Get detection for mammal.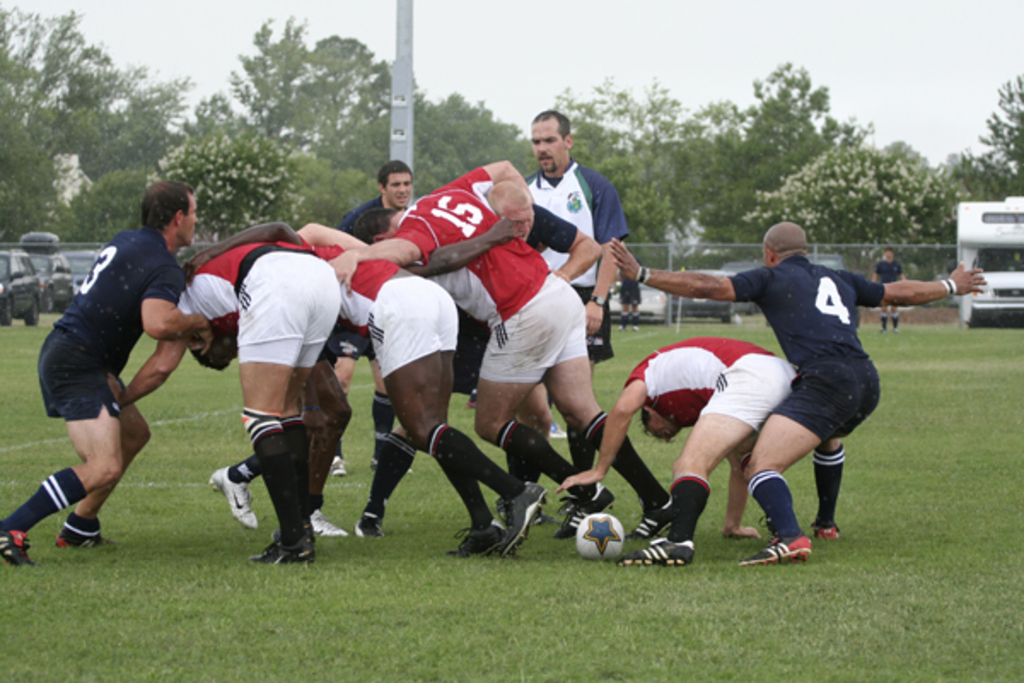
Detection: bbox=(321, 159, 430, 471).
